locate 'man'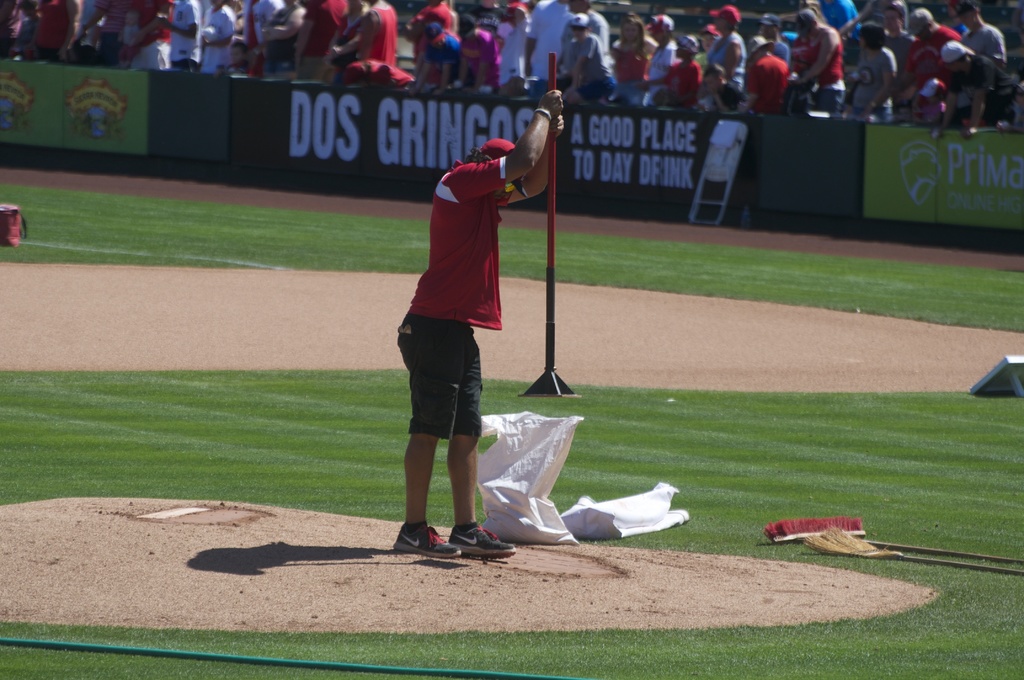
(79, 0, 131, 69)
